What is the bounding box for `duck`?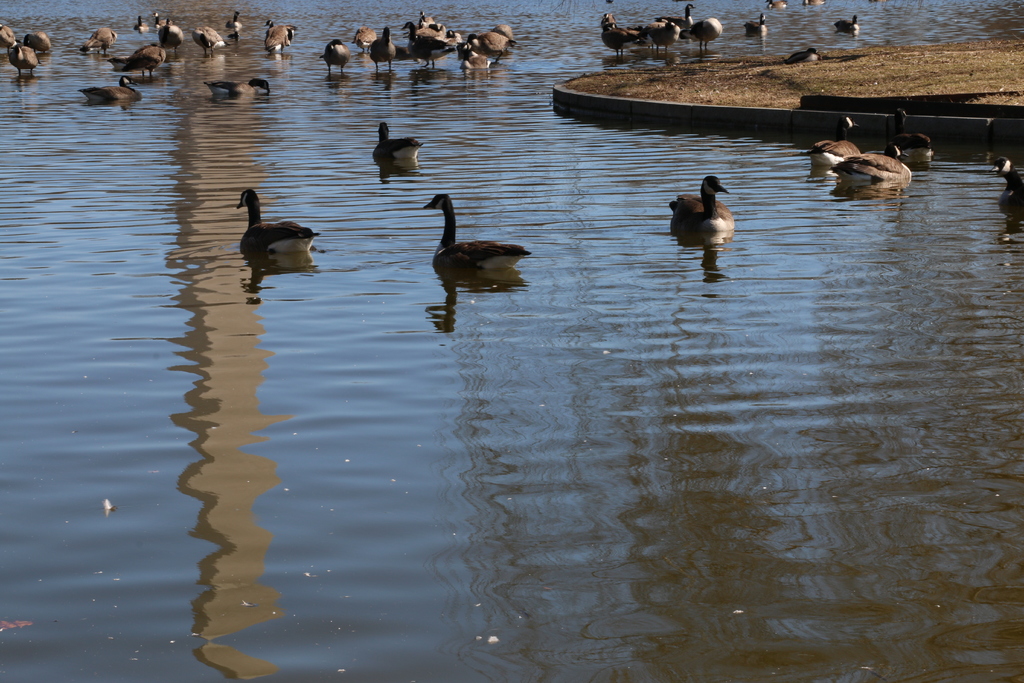
region(691, 13, 726, 46).
